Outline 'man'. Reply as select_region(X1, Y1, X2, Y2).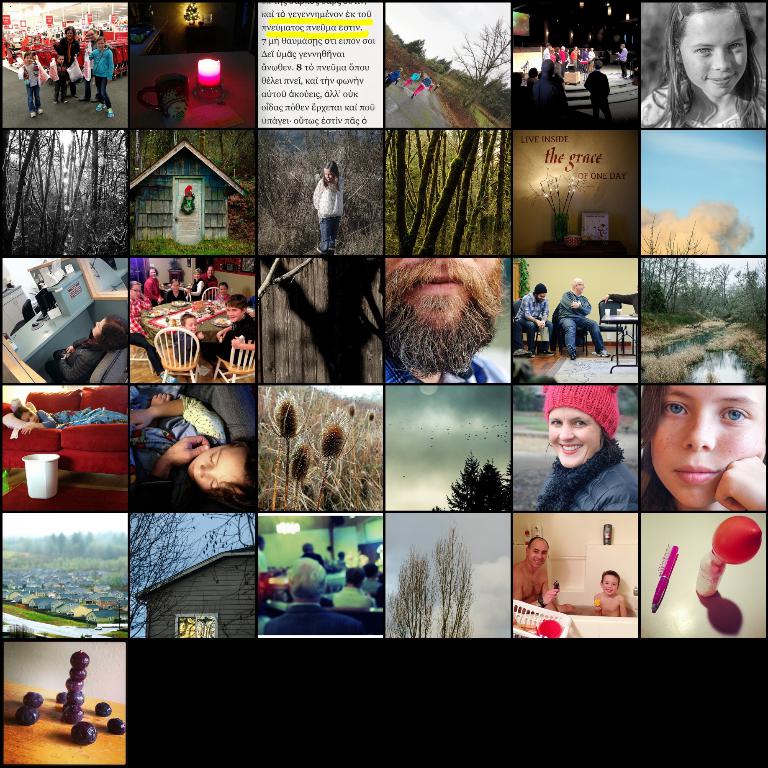
select_region(382, 256, 511, 384).
